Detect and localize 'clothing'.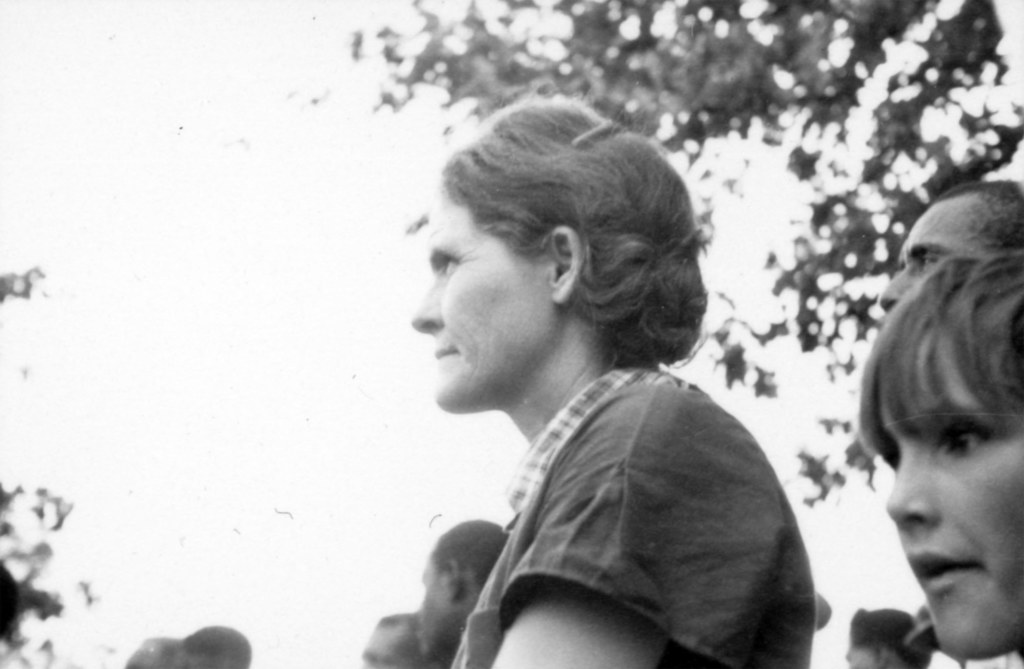
Localized at <region>451, 372, 818, 668</region>.
